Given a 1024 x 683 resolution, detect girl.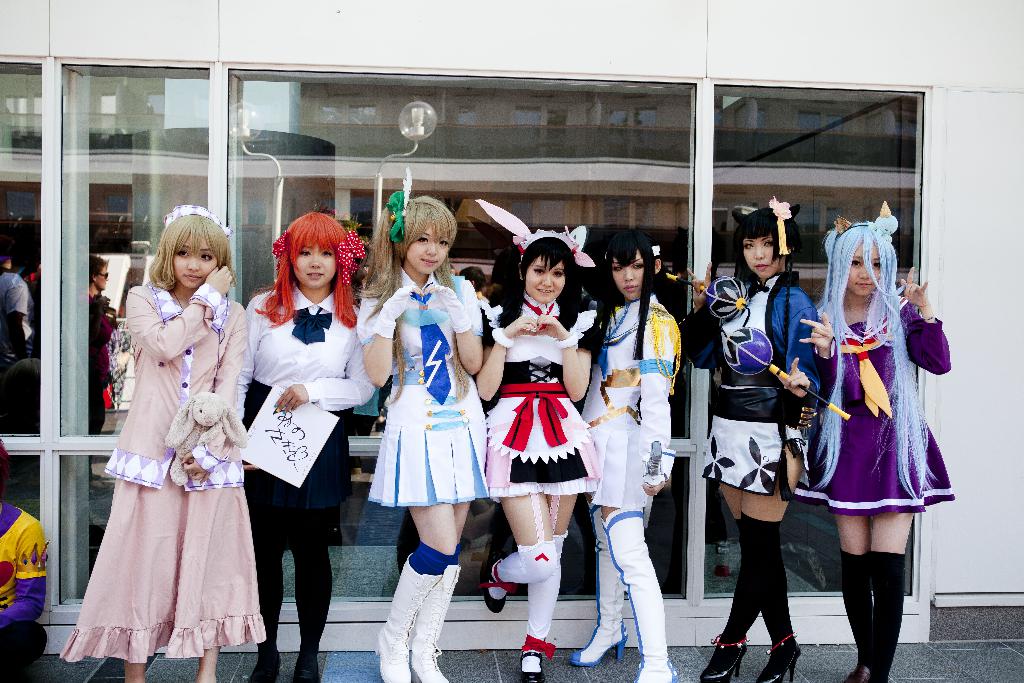
rect(682, 197, 829, 682).
